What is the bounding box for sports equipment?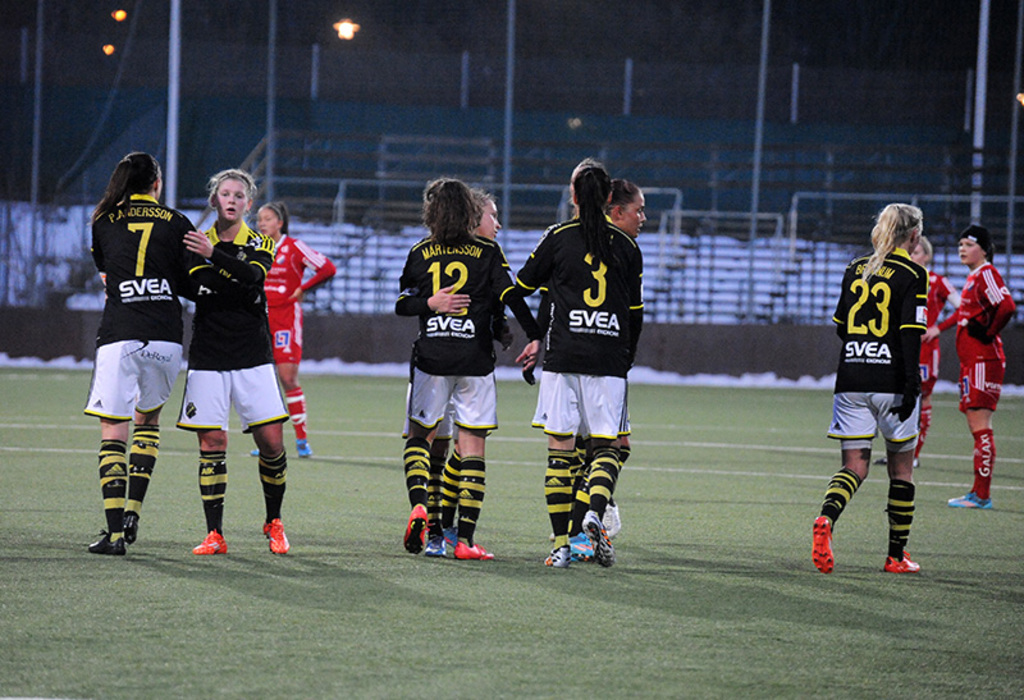
(399, 503, 434, 554).
